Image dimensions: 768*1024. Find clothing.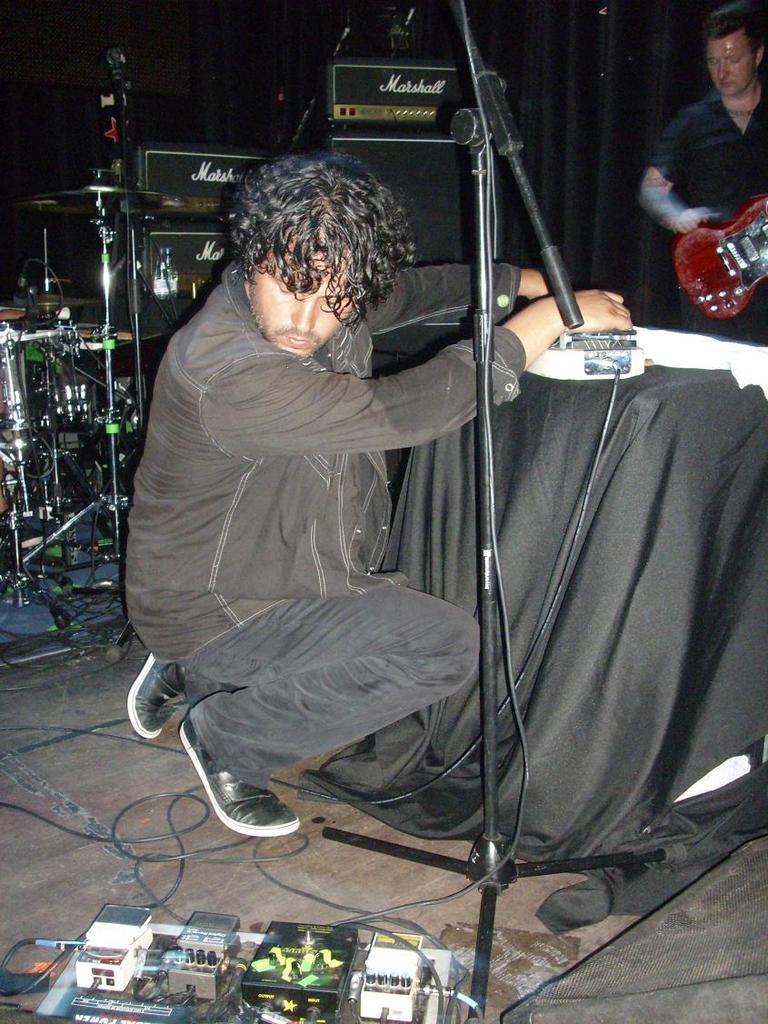
BBox(647, 77, 765, 234).
